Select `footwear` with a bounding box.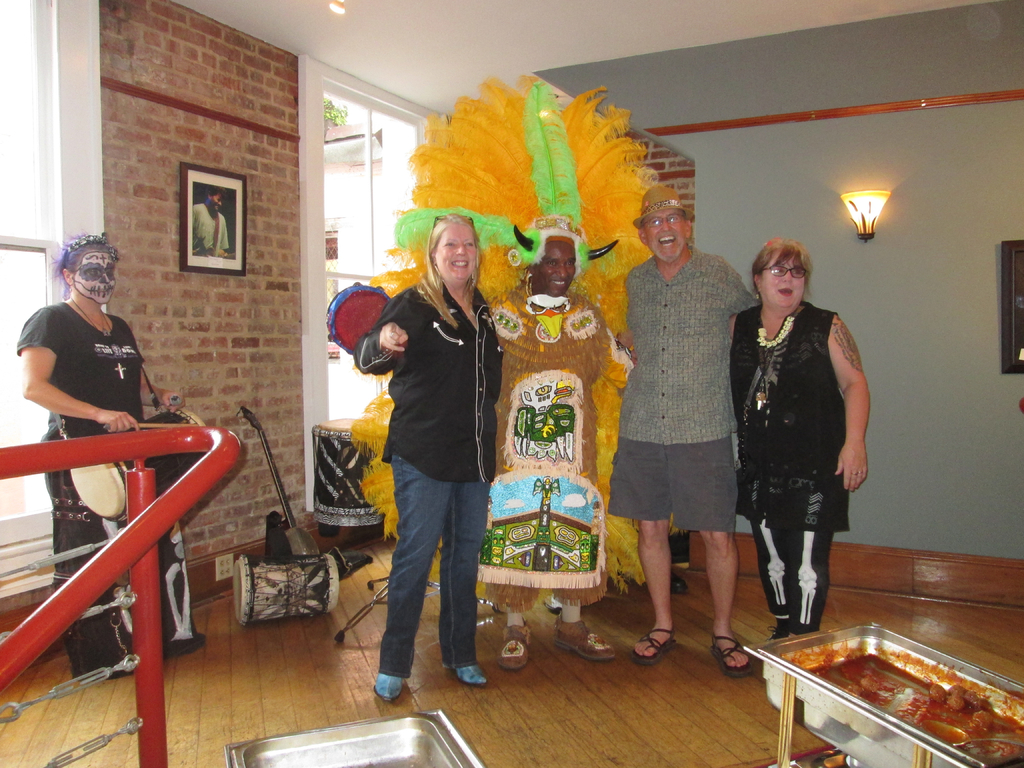
bbox=[762, 623, 788, 643].
